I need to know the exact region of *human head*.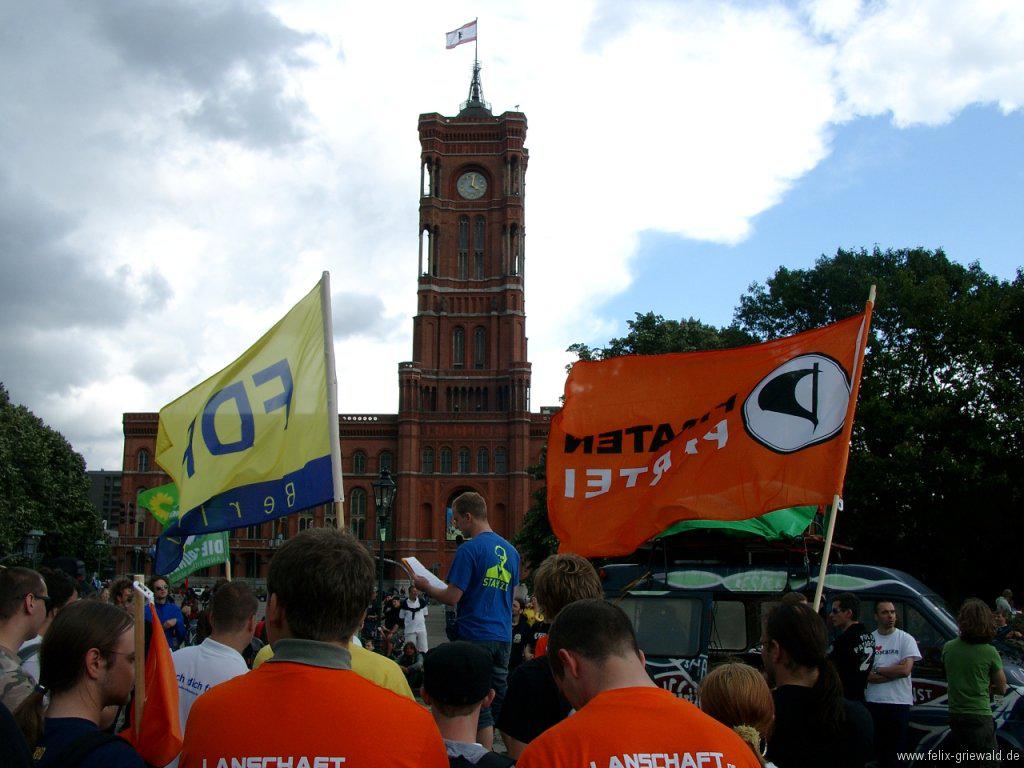
Region: (left=702, top=664, right=778, bottom=754).
